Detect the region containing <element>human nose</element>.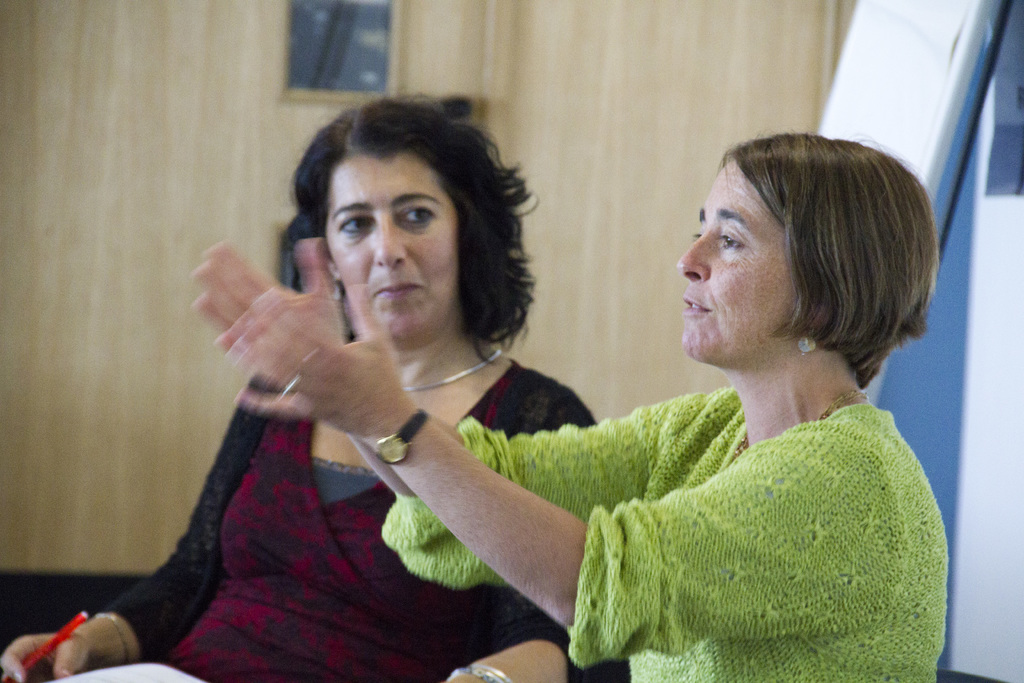
bbox=(676, 220, 712, 282).
